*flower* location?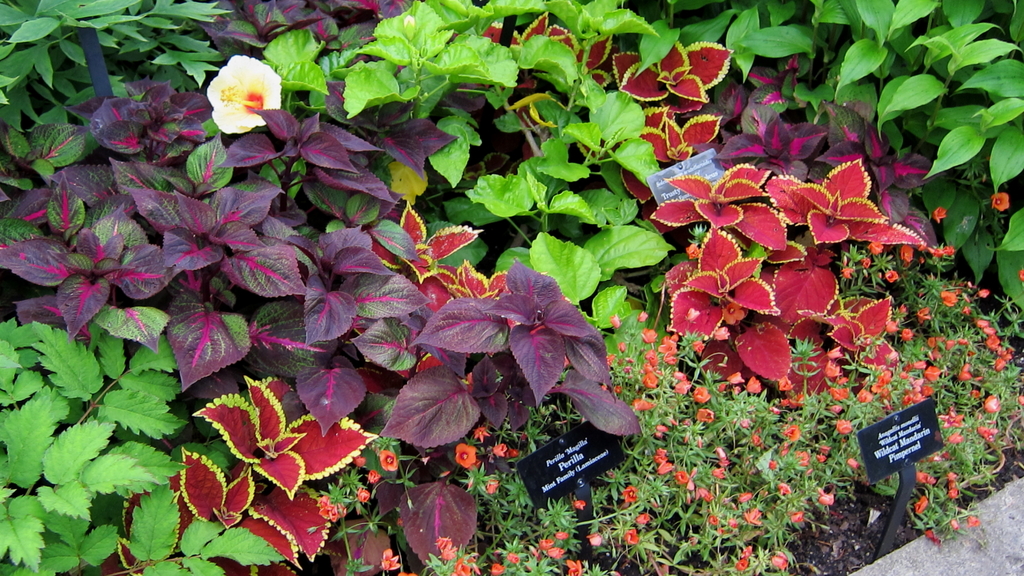
[939,290,959,310]
